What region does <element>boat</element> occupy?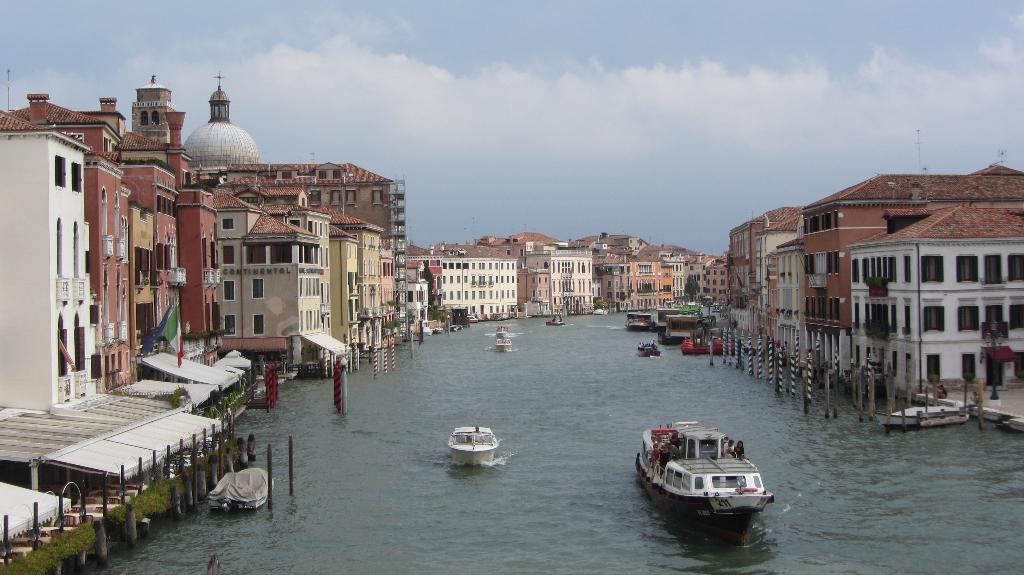
rect(207, 458, 278, 512).
